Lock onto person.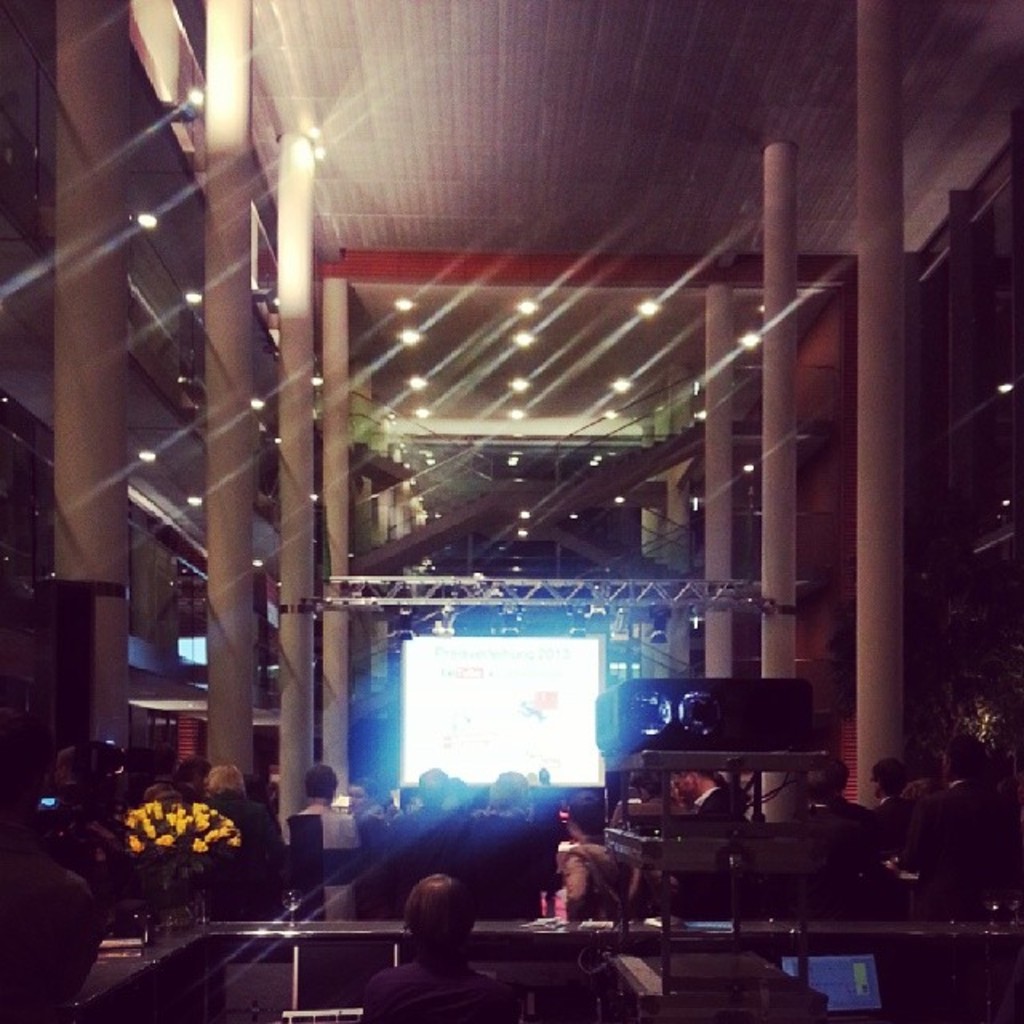
Locked: <bbox>387, 859, 485, 1002</bbox>.
